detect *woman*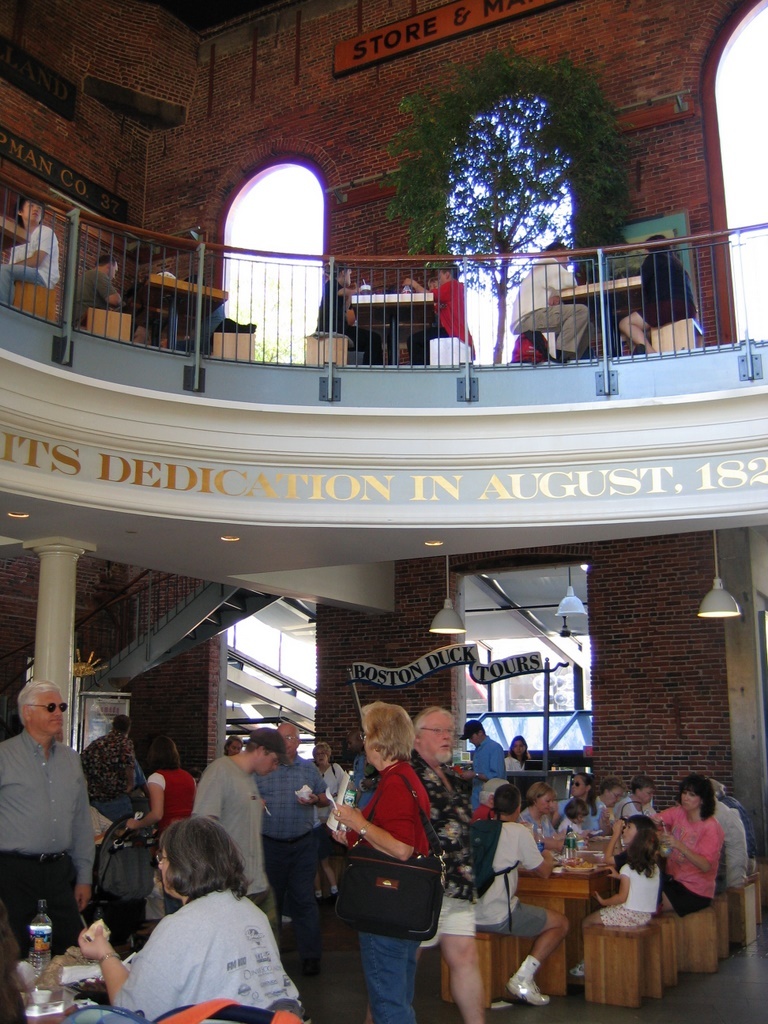
locate(505, 732, 529, 770)
